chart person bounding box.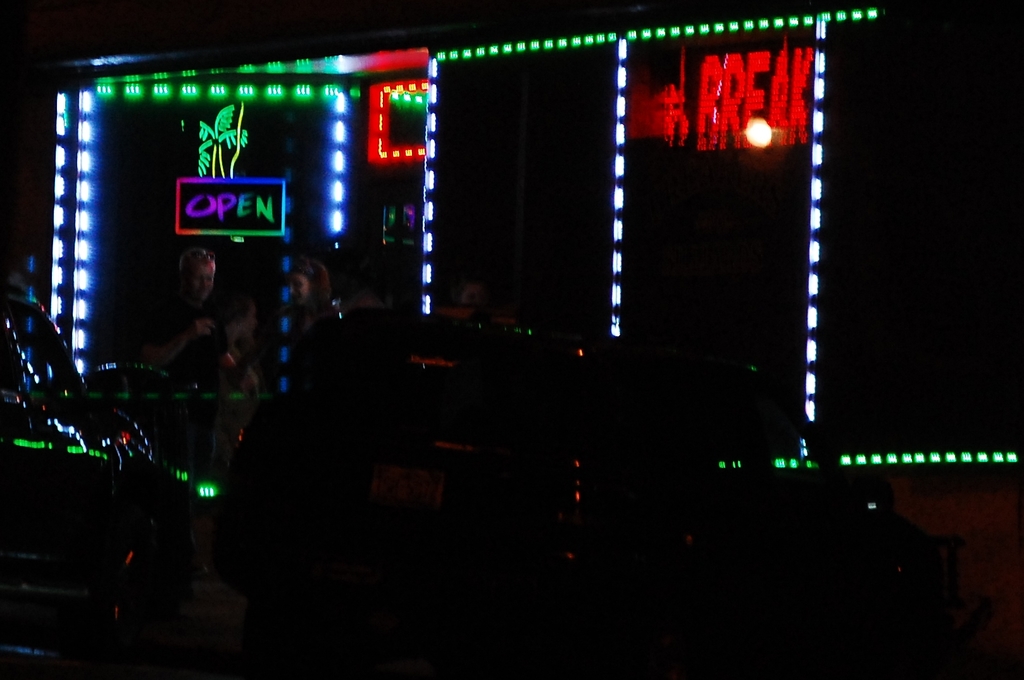
Charted: Rect(131, 244, 259, 393).
